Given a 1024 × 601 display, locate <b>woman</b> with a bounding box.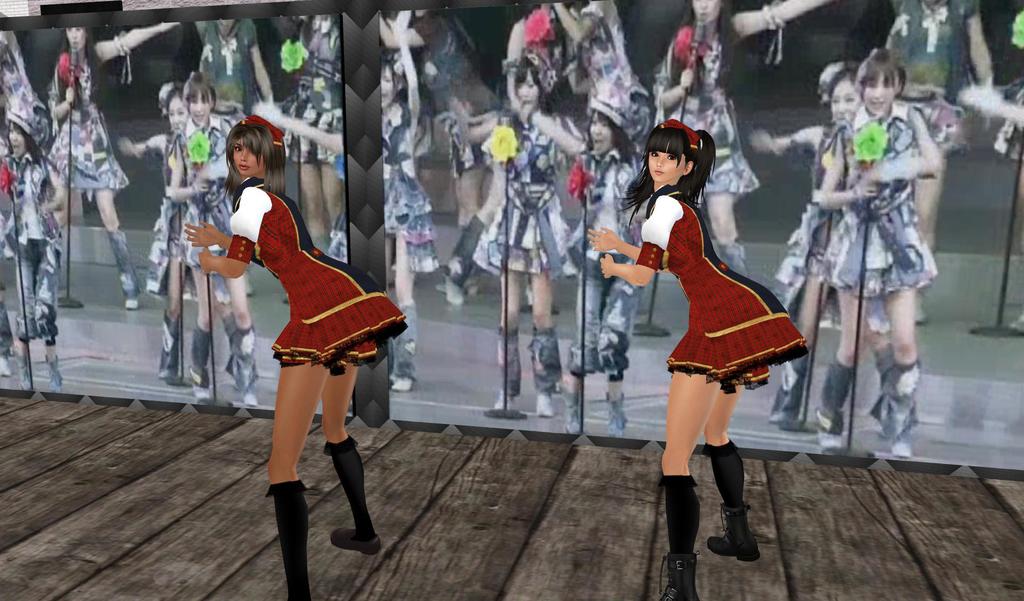
Located: {"left": 205, "top": 136, "right": 385, "bottom": 547}.
